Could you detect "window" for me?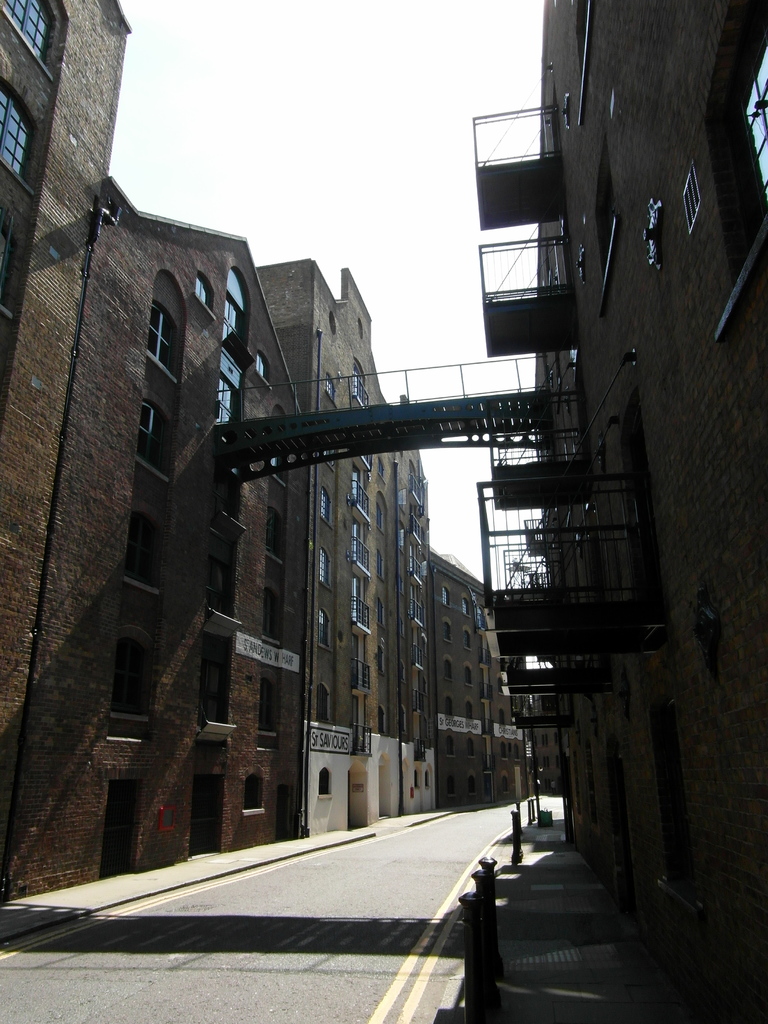
Detection result: x1=138, y1=402, x2=172, y2=476.
